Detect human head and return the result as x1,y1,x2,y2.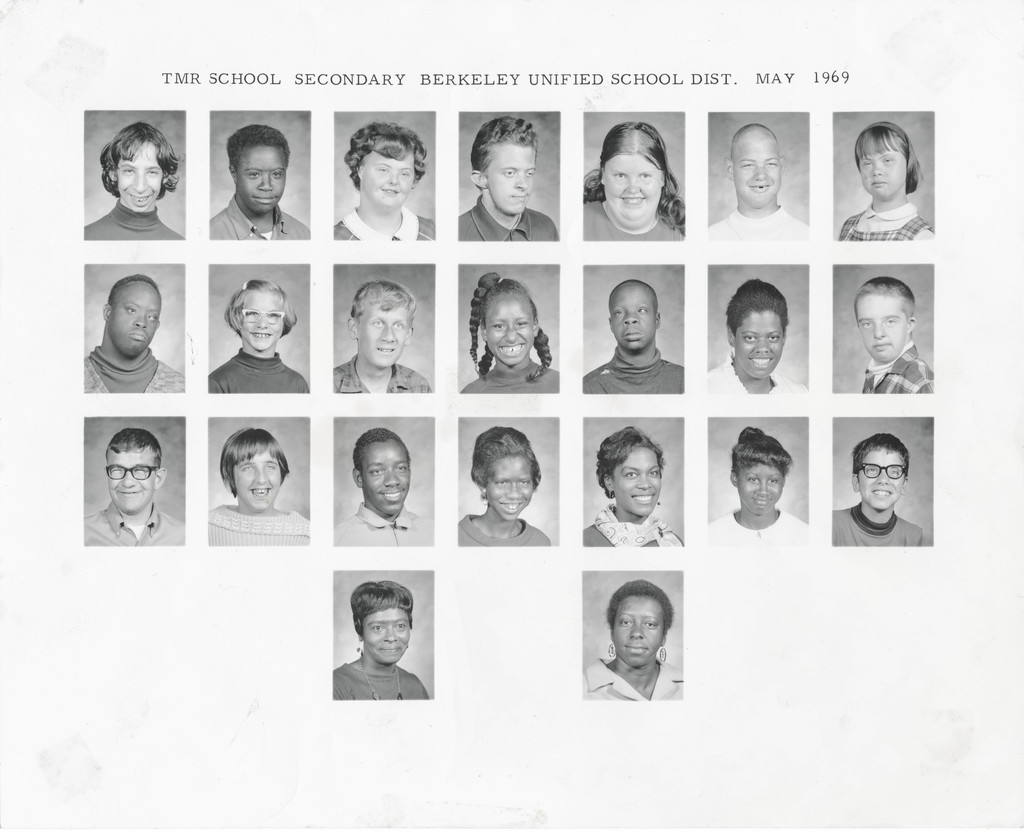
220,426,290,512.
